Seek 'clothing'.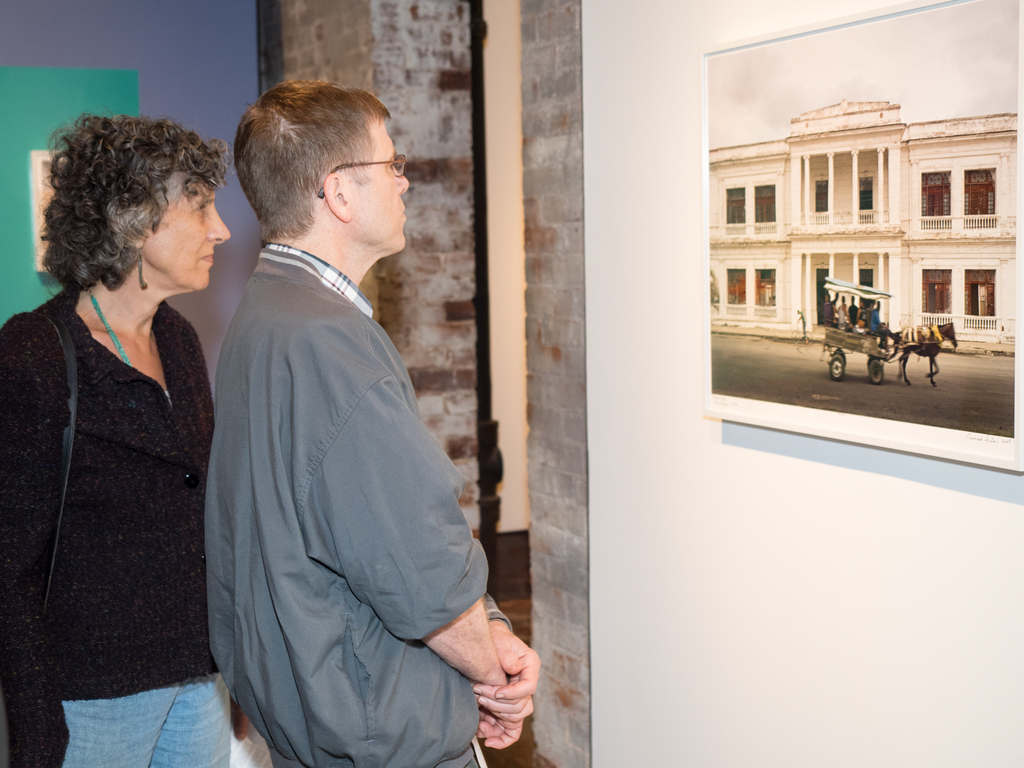
crop(196, 164, 495, 762).
